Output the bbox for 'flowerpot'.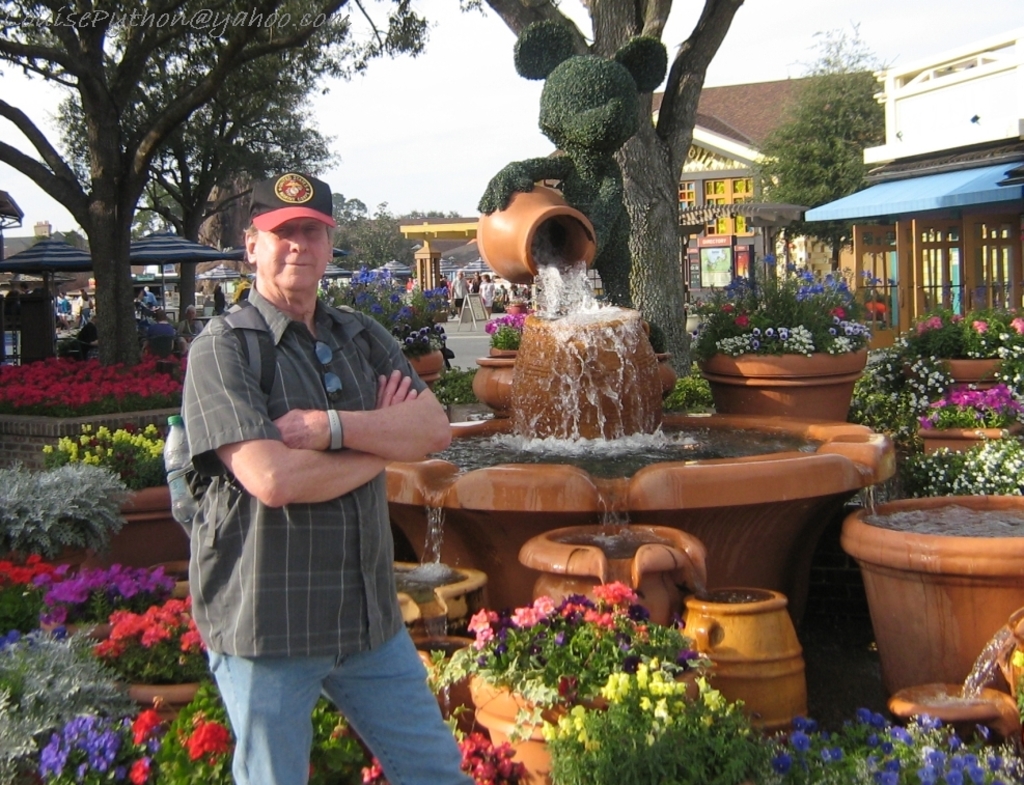
BBox(110, 675, 213, 721).
